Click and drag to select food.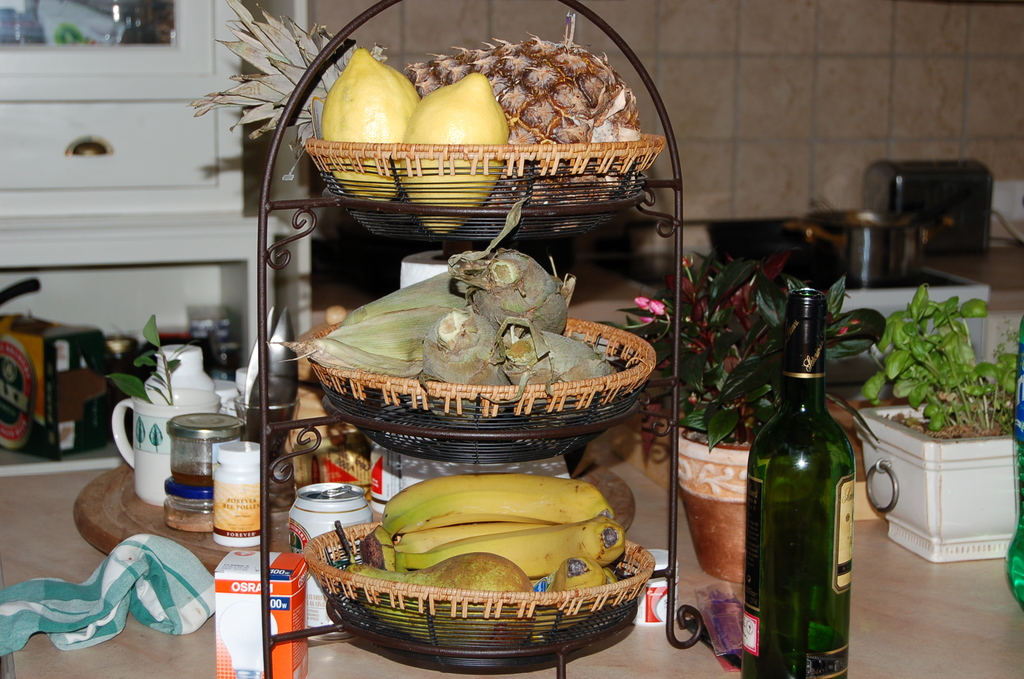
Selection: box=[397, 71, 509, 235].
